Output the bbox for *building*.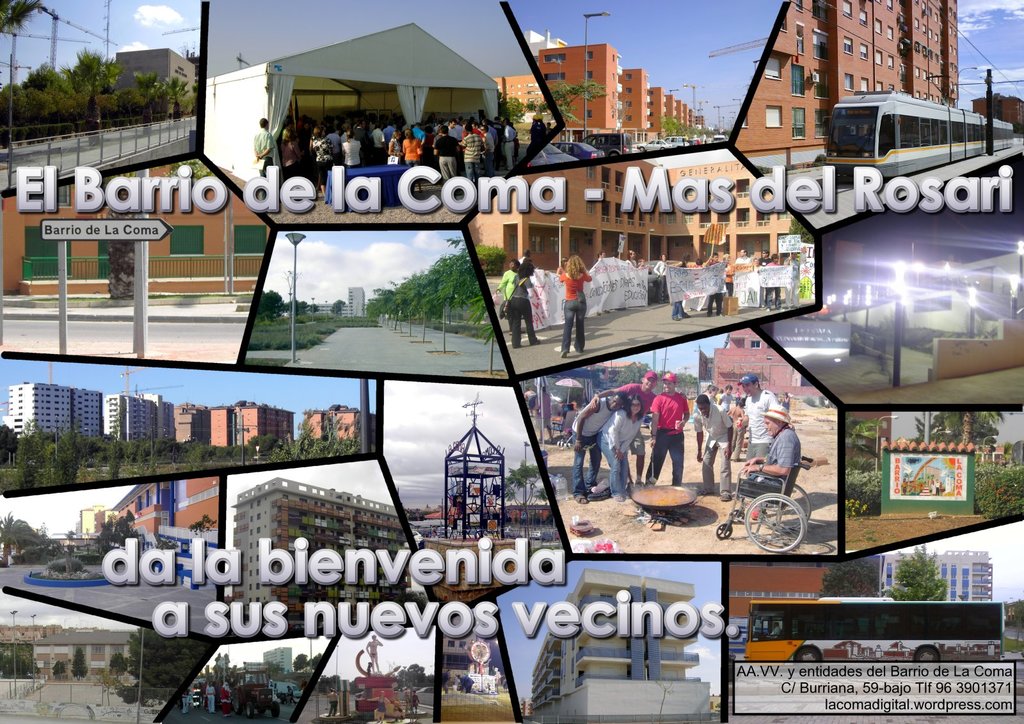
305, 405, 361, 440.
